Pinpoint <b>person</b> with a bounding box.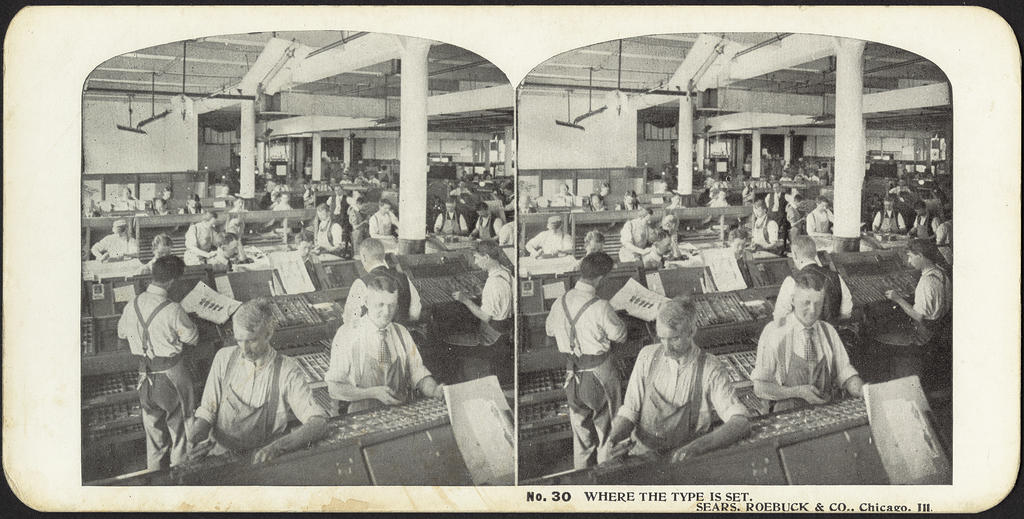
x1=204 y1=231 x2=236 y2=264.
